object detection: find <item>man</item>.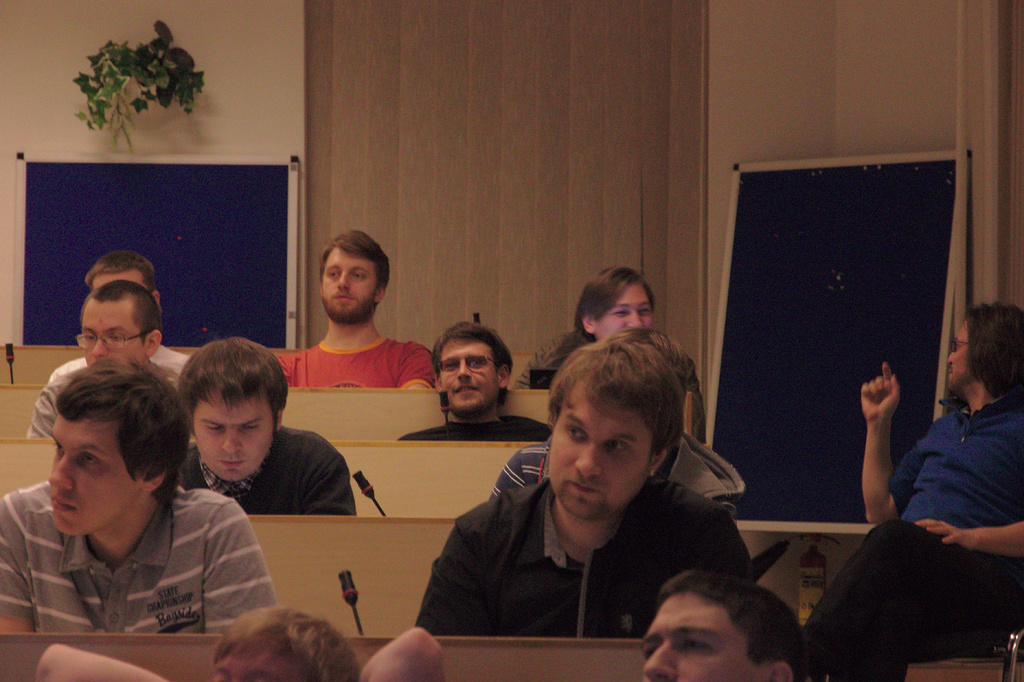
<bbox>643, 568, 804, 681</bbox>.
